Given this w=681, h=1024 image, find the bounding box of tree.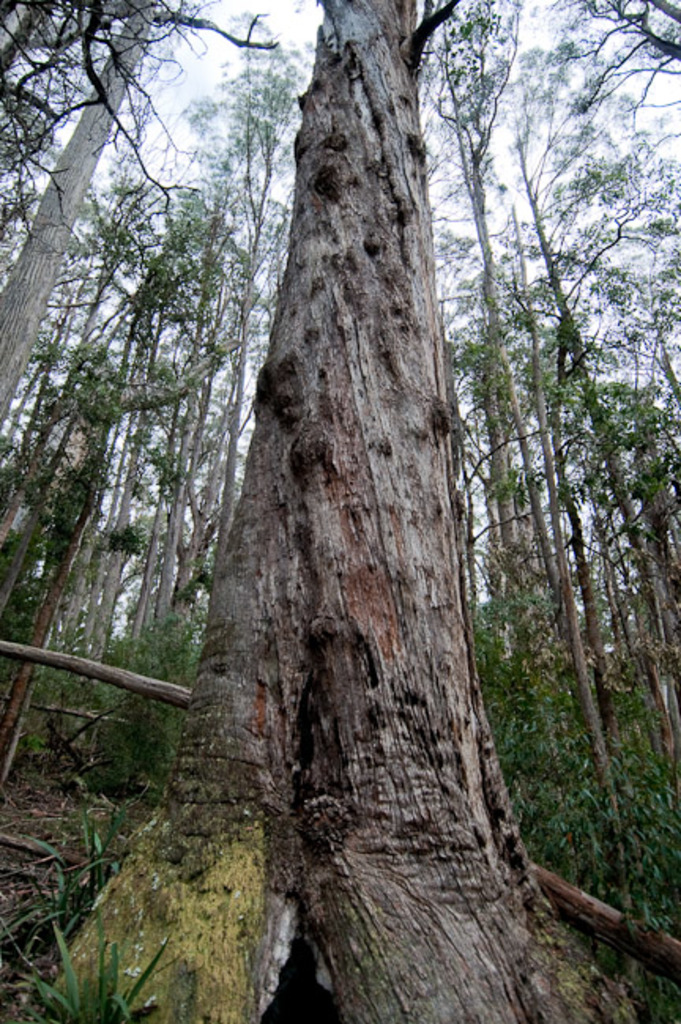
<region>0, 0, 679, 1022</region>.
